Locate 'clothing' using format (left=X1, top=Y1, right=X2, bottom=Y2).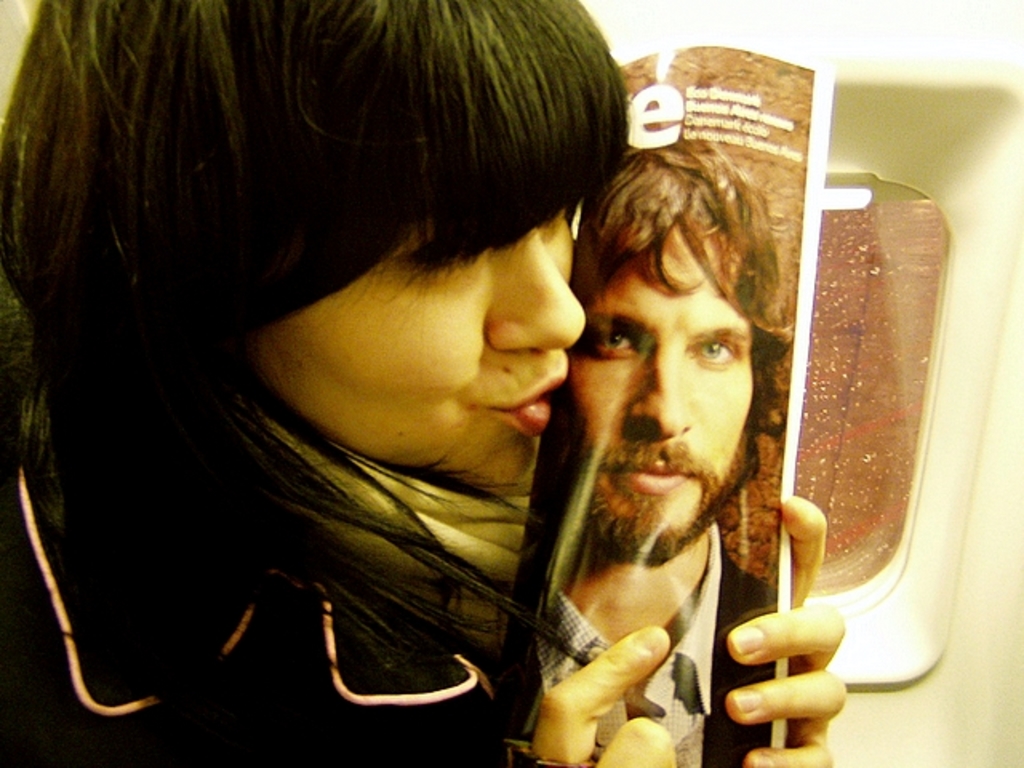
(left=504, top=509, right=765, bottom=766).
